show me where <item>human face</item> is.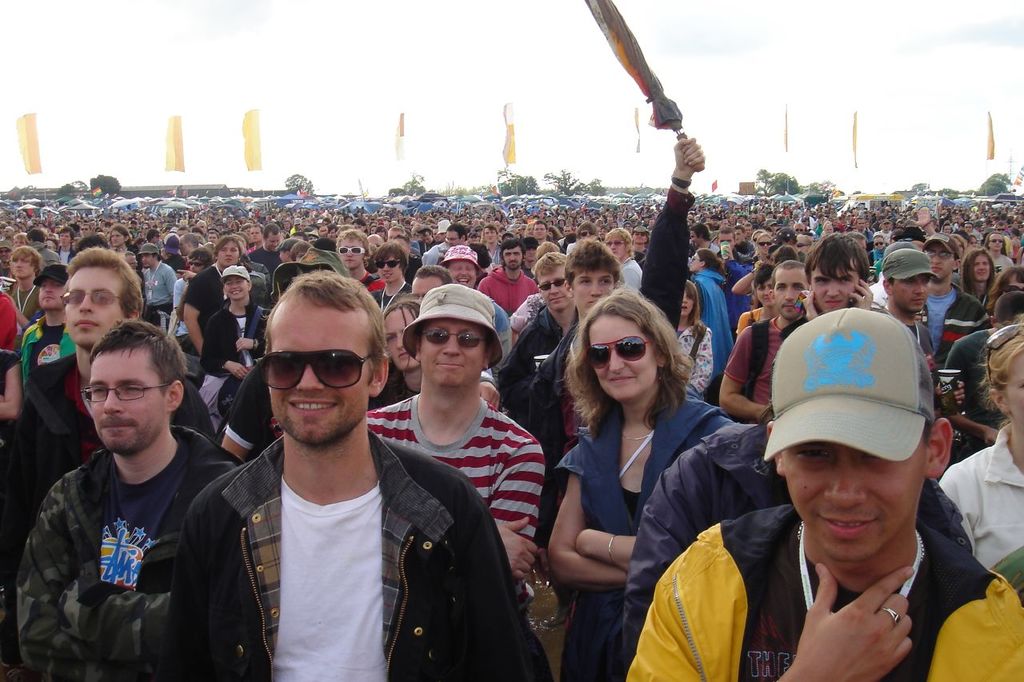
<item>human face</item> is at detection(222, 277, 249, 300).
